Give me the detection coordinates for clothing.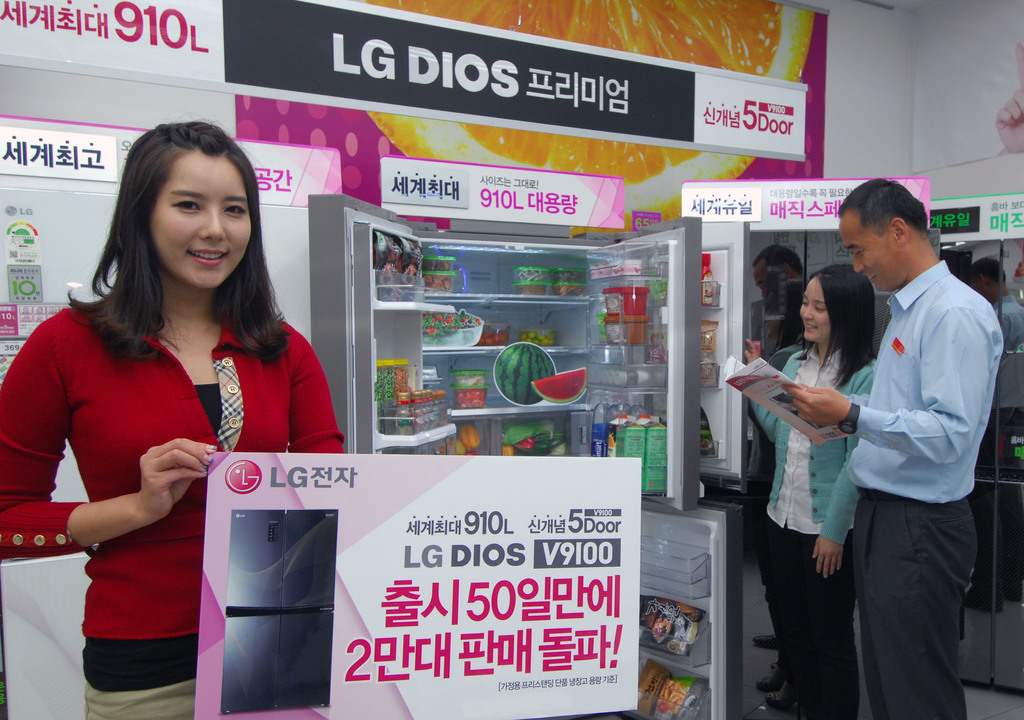
[x1=843, y1=254, x2=1005, y2=719].
